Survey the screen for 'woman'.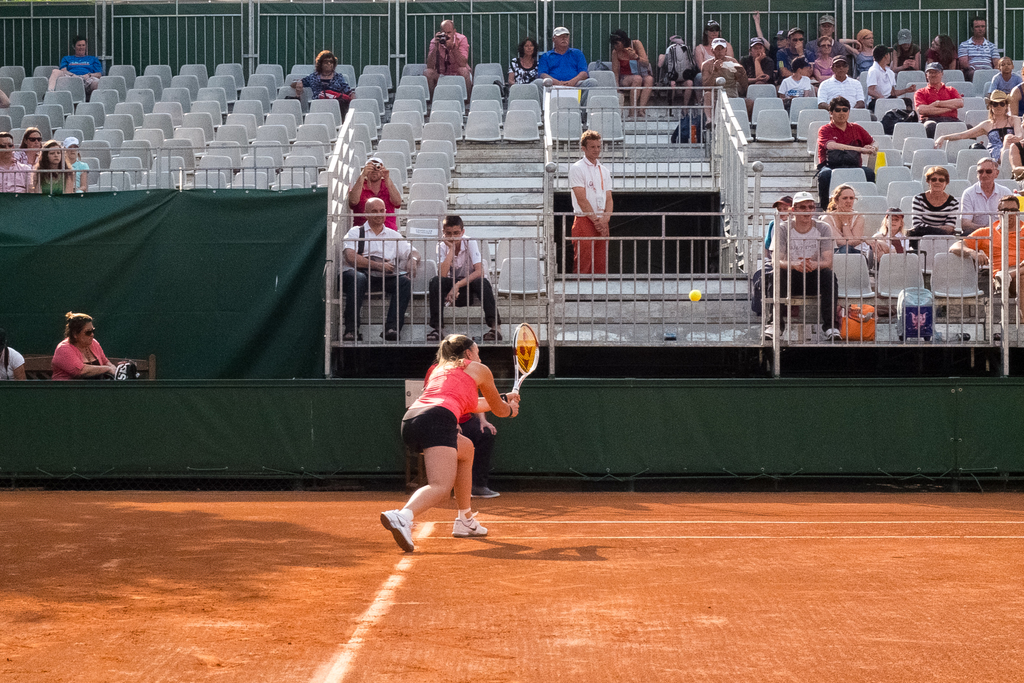
Survey found: (left=50, top=311, right=116, bottom=381).
